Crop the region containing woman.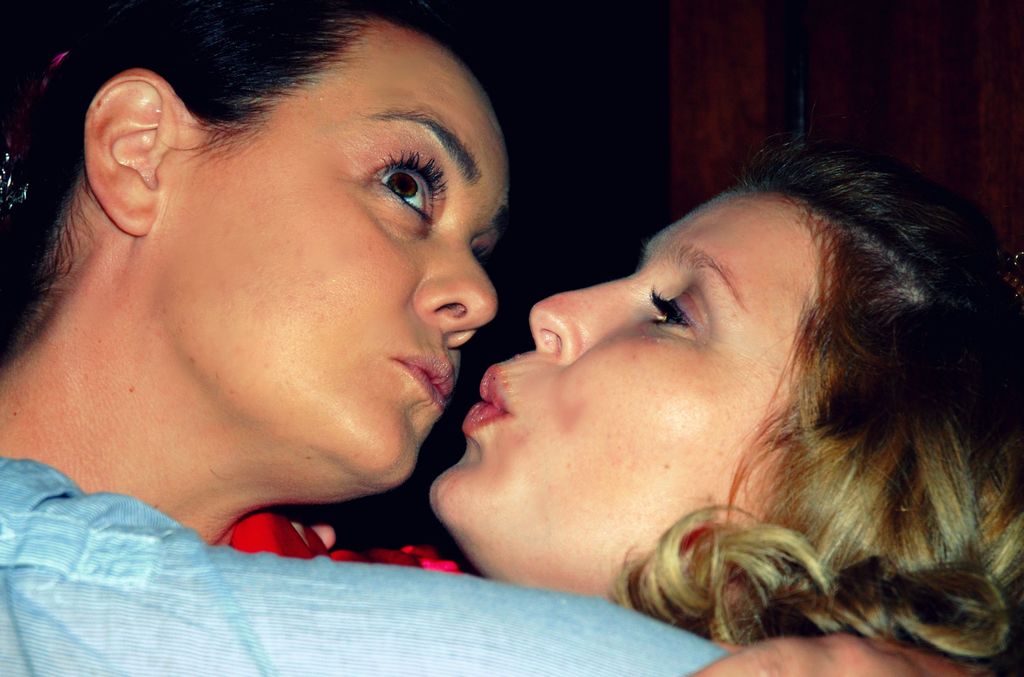
Crop region: (0,0,970,676).
